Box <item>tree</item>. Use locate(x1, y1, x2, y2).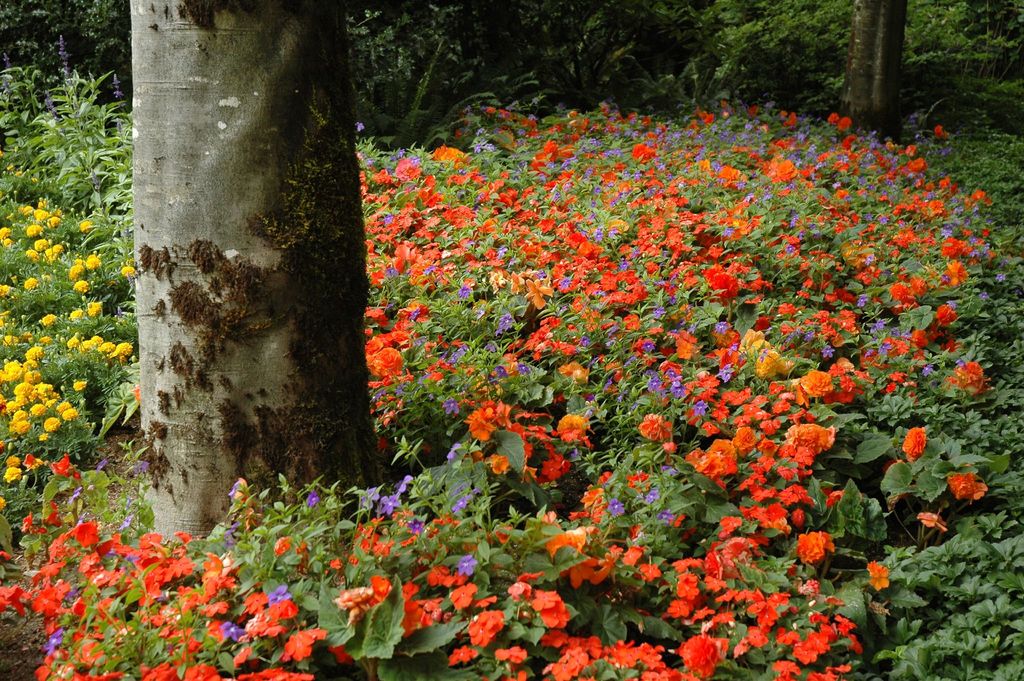
locate(837, 0, 921, 161).
